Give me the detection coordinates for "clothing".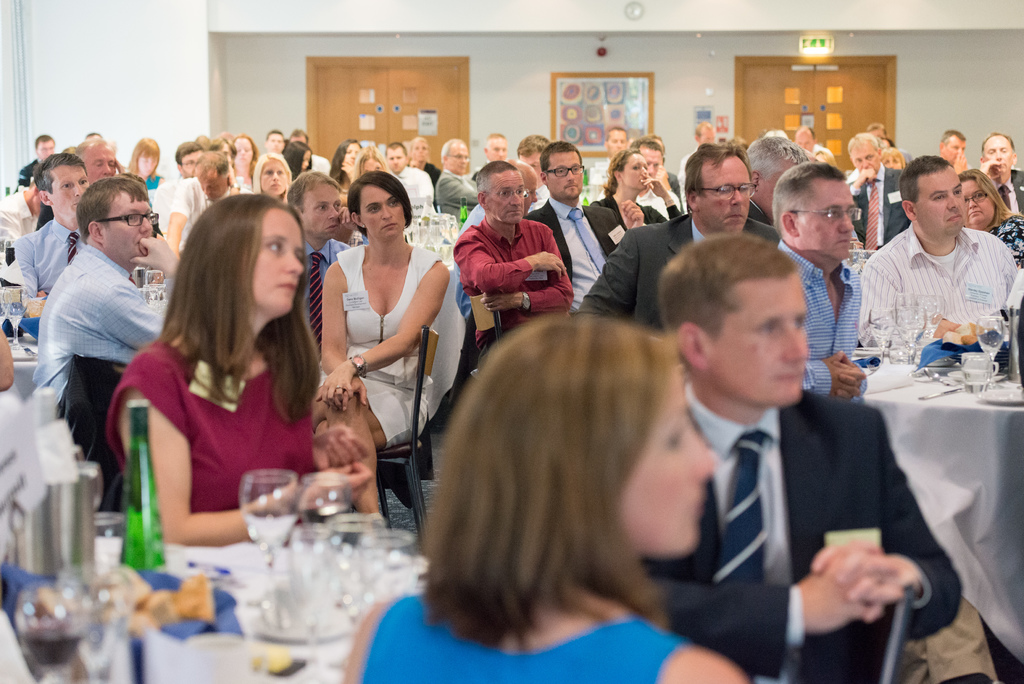
(left=432, top=170, right=472, bottom=227).
